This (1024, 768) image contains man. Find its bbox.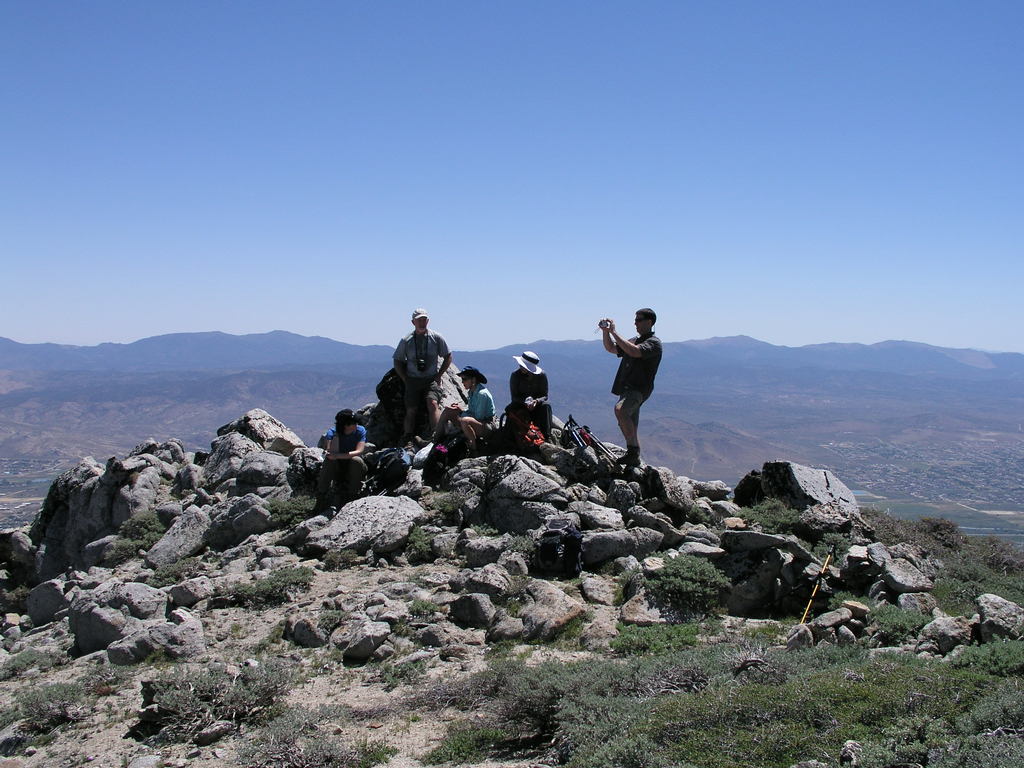
x1=307, y1=404, x2=368, y2=512.
